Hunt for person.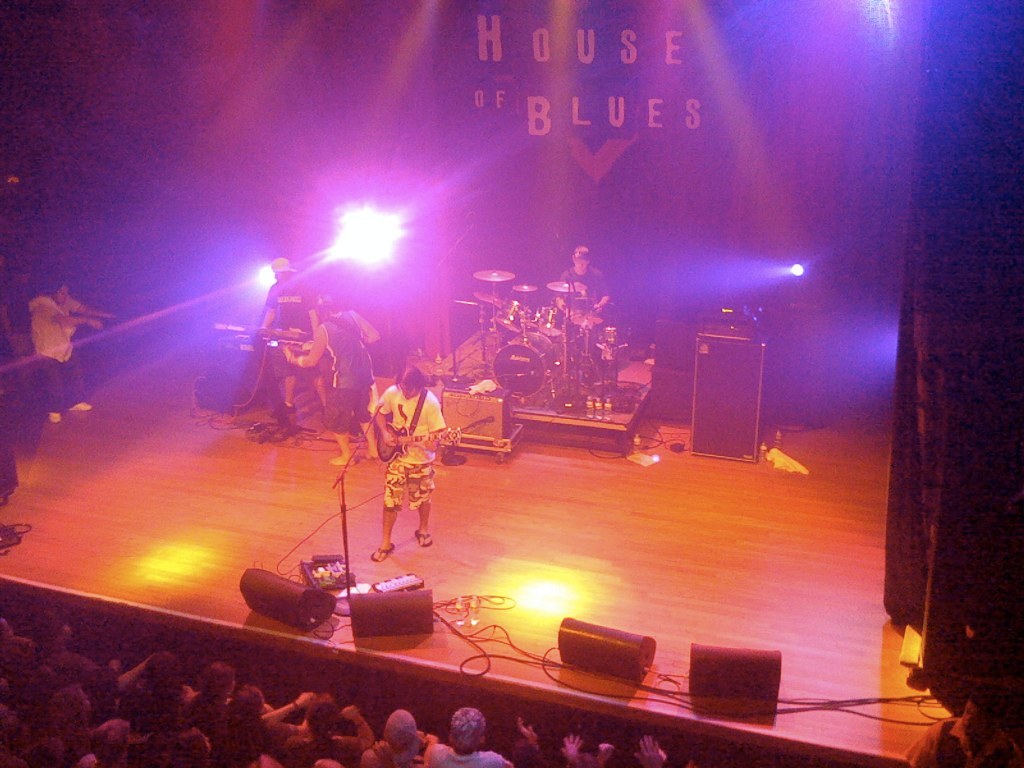
Hunted down at {"left": 286, "top": 301, "right": 385, "bottom": 469}.
